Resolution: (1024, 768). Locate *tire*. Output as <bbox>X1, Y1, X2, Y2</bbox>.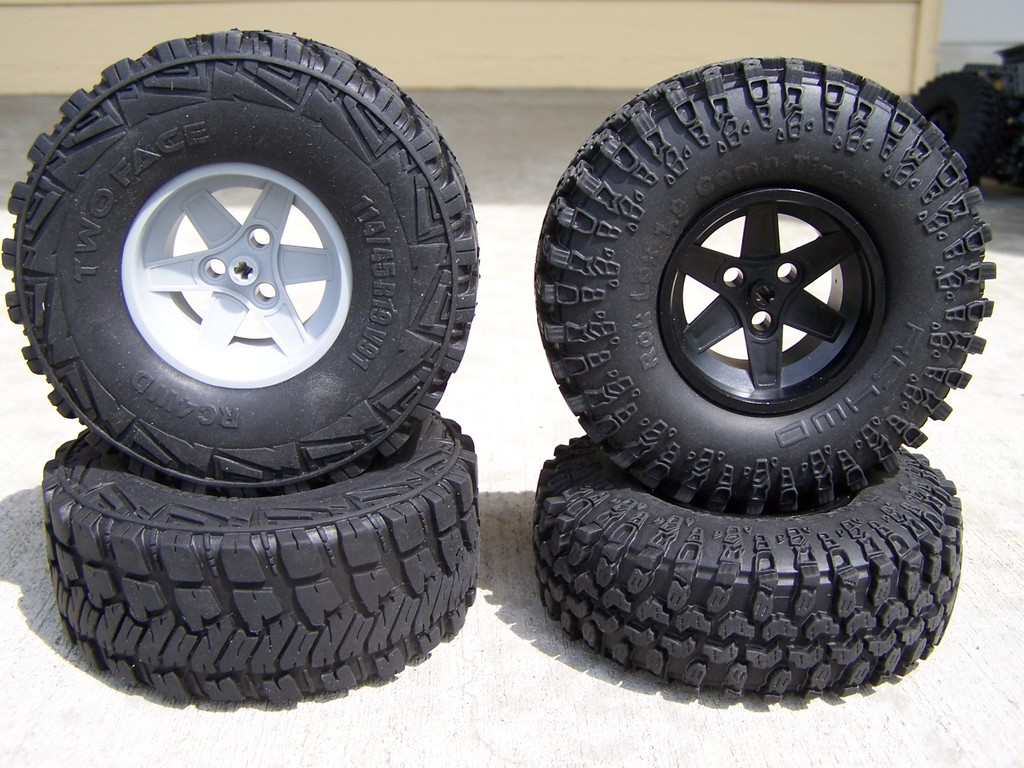
<bbox>48, 421, 486, 707</bbox>.
